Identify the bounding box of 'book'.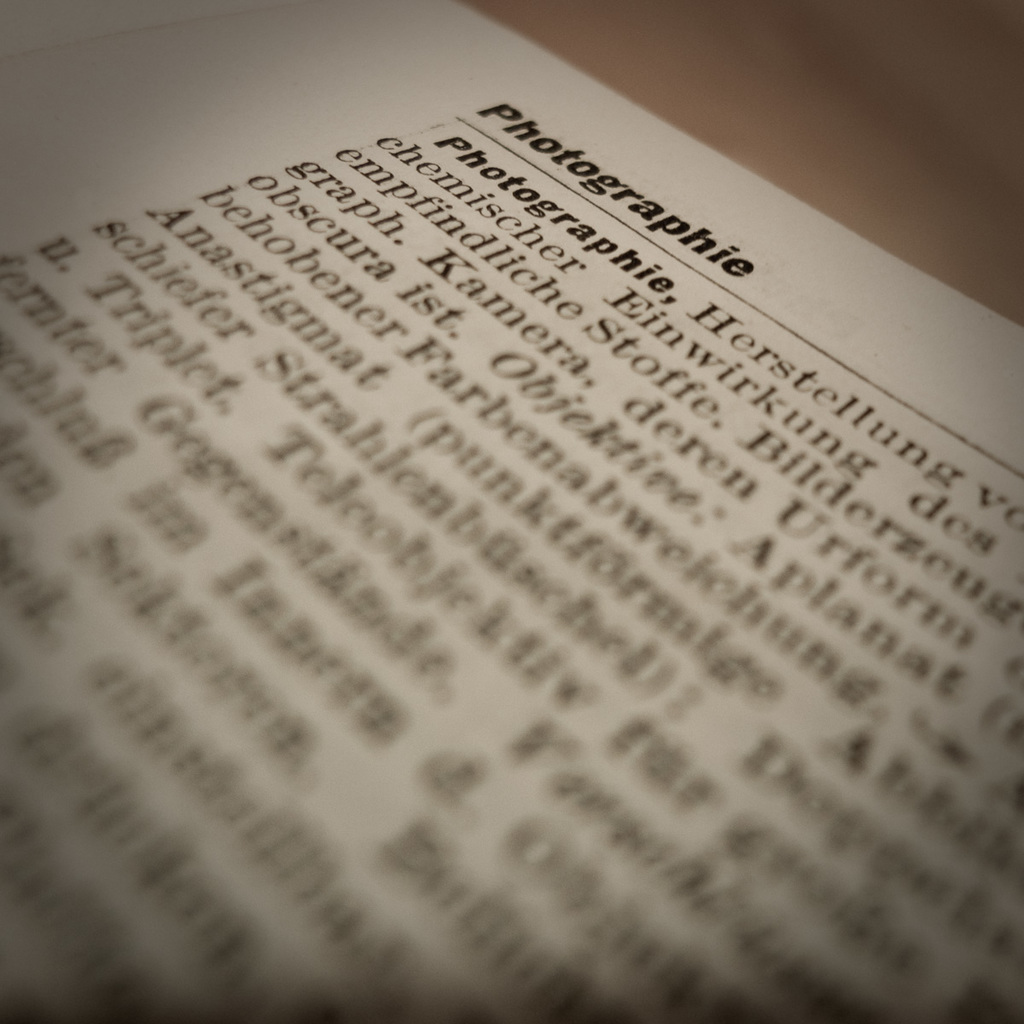
region(10, 16, 1023, 1023).
